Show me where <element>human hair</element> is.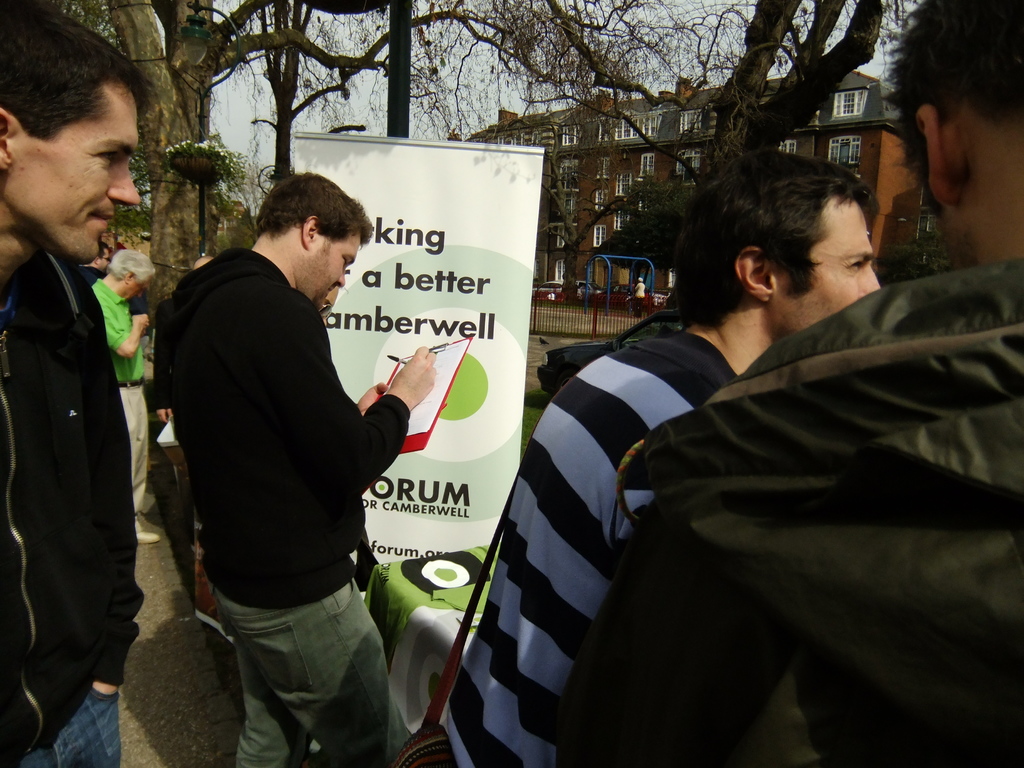
<element>human hair</element> is at select_region(253, 166, 380, 250).
